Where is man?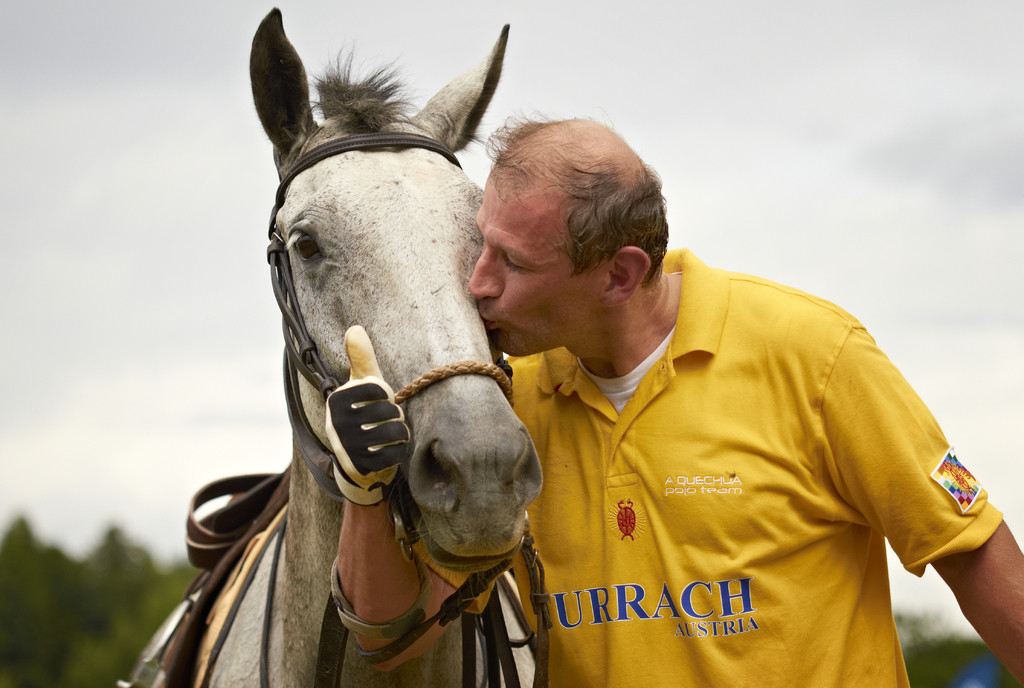
bbox(321, 113, 1023, 687).
